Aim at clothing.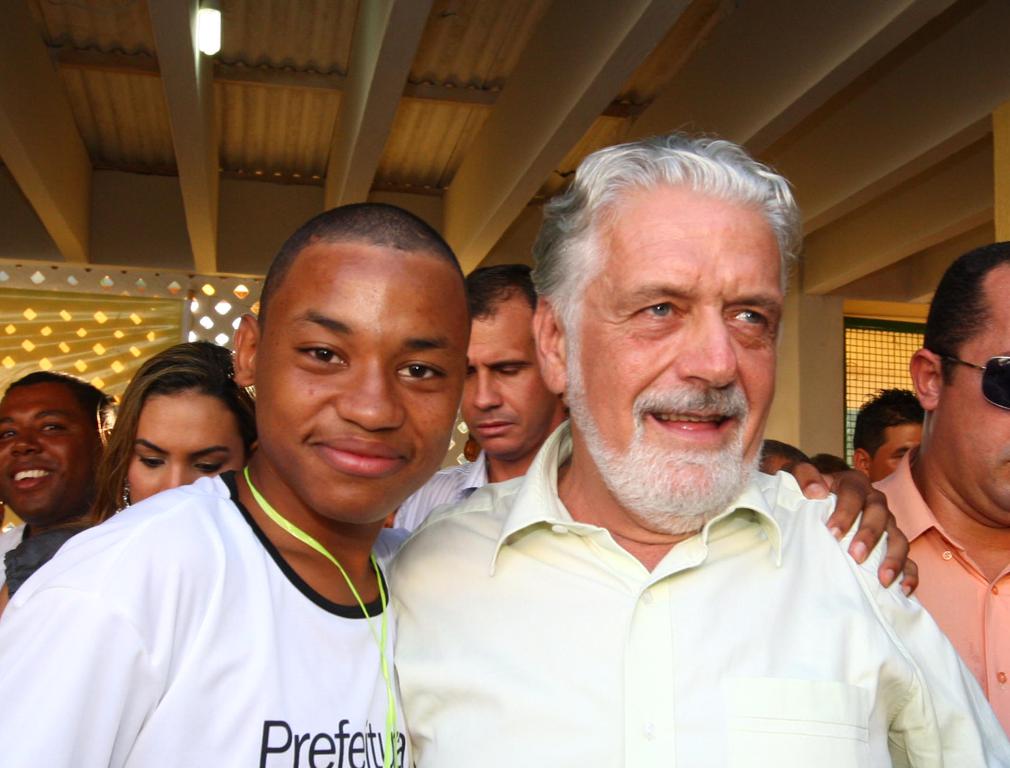
Aimed at box=[0, 470, 410, 767].
